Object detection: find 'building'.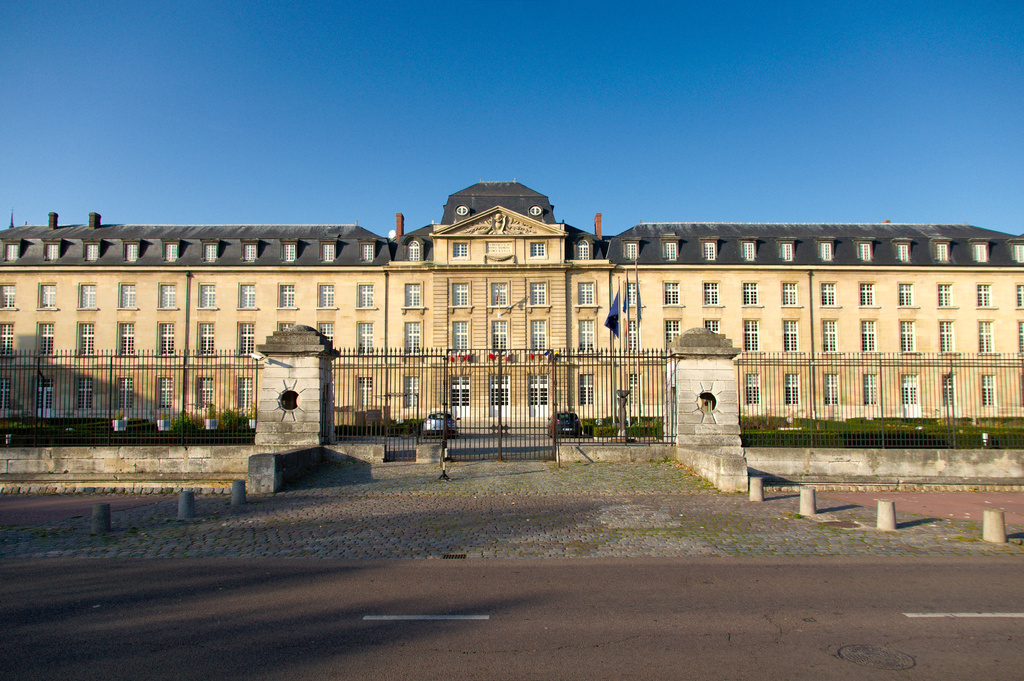
left=1, top=179, right=1023, bottom=422.
